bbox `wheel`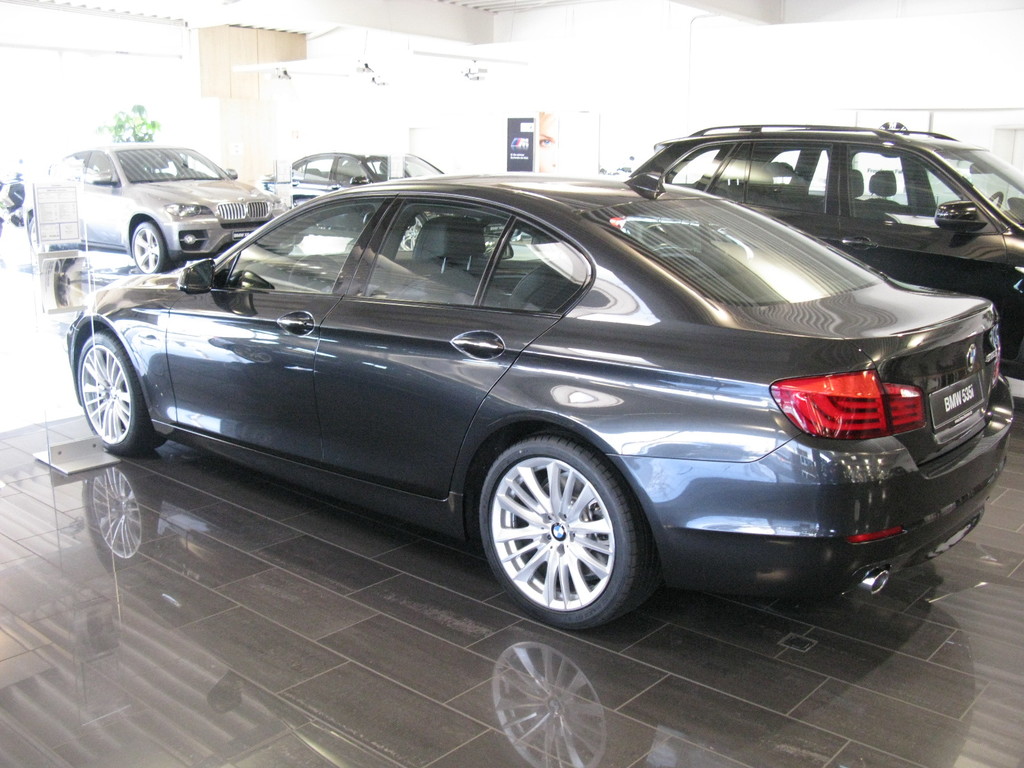
<region>990, 191, 1004, 209</region>
